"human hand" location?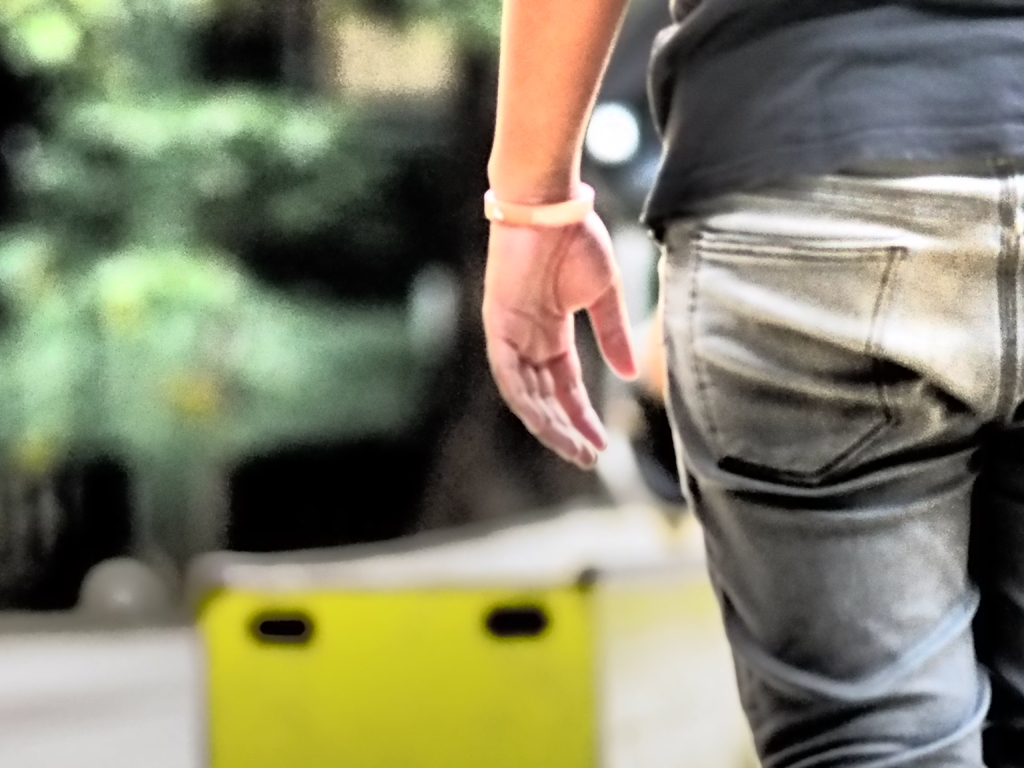
detection(485, 156, 641, 474)
